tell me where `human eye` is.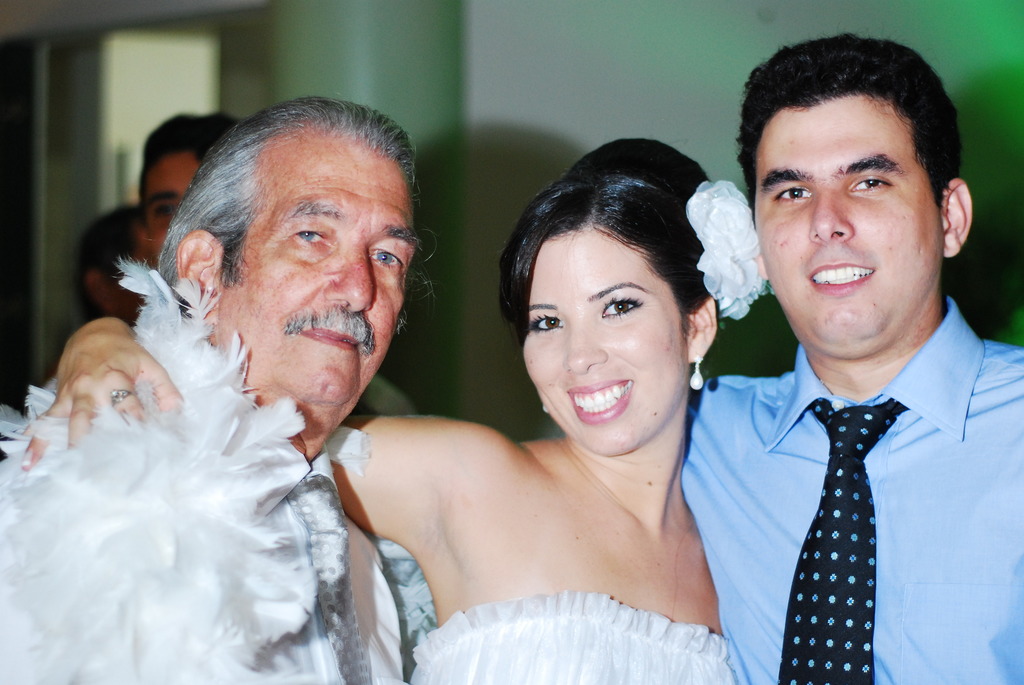
`human eye` is at l=847, t=169, r=897, b=195.
